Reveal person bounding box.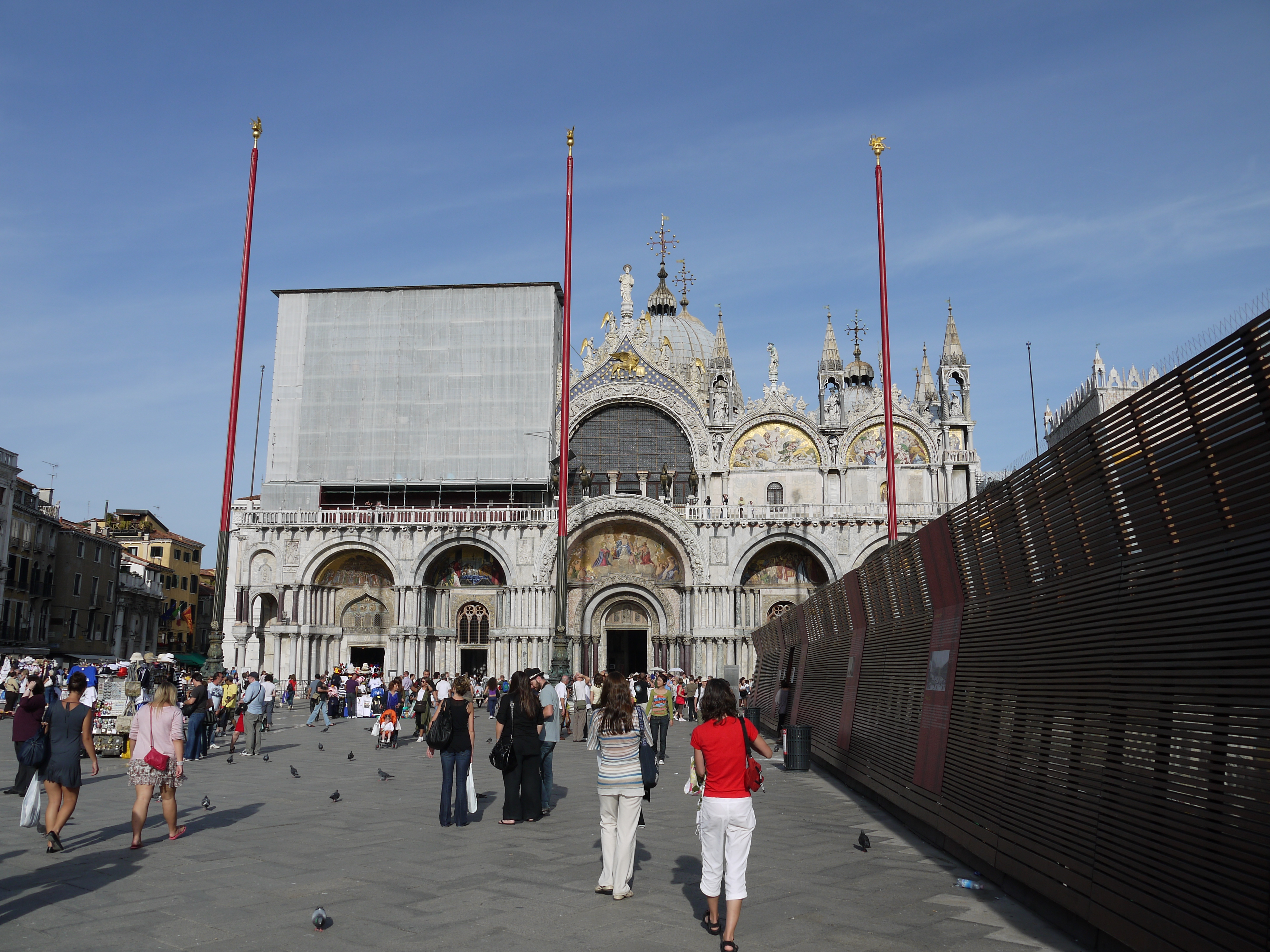
Revealed: l=0, t=213, r=13, b=253.
